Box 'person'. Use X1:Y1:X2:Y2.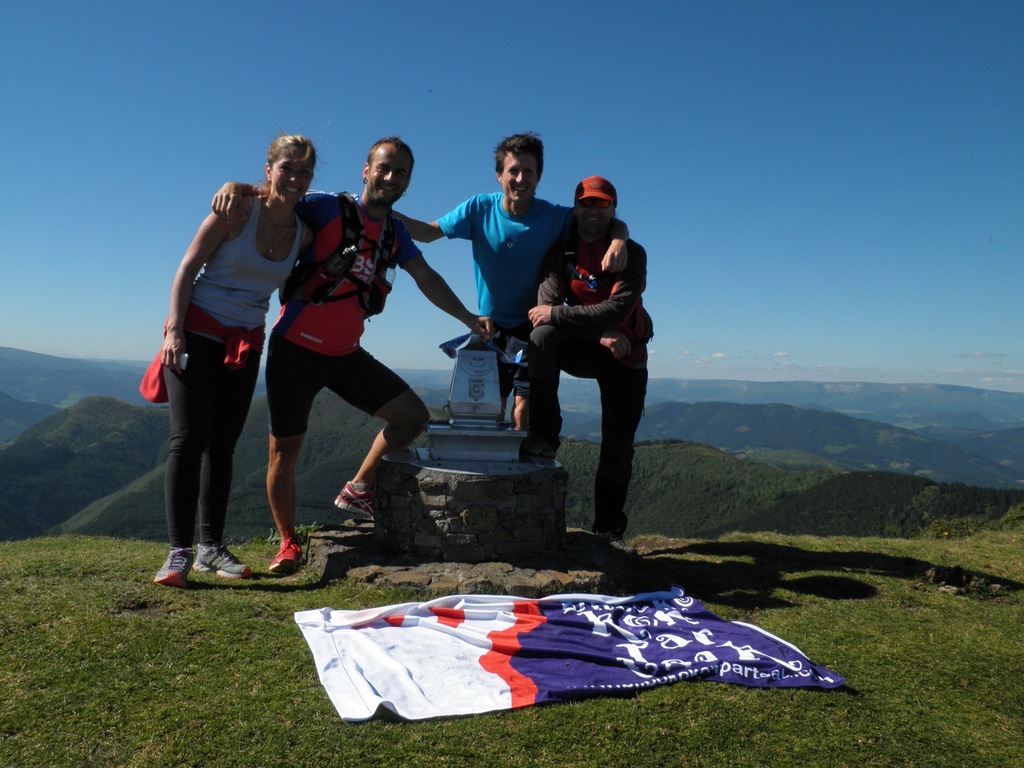
151:134:308:588.
